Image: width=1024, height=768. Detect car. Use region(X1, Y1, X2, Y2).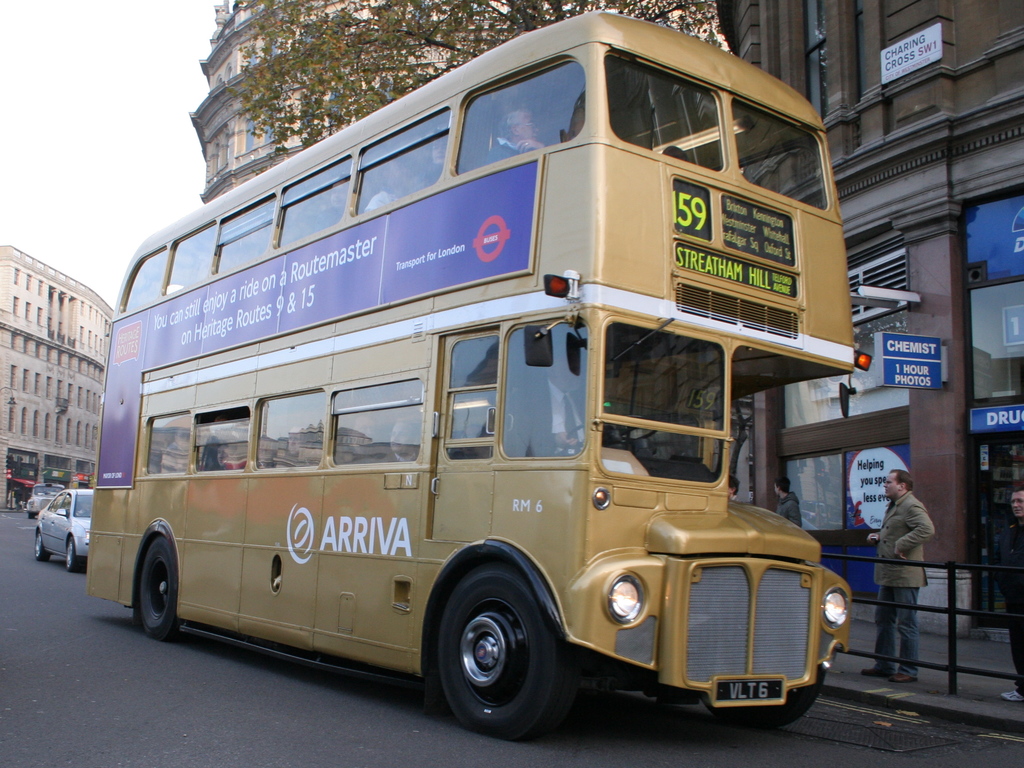
region(30, 481, 90, 568).
